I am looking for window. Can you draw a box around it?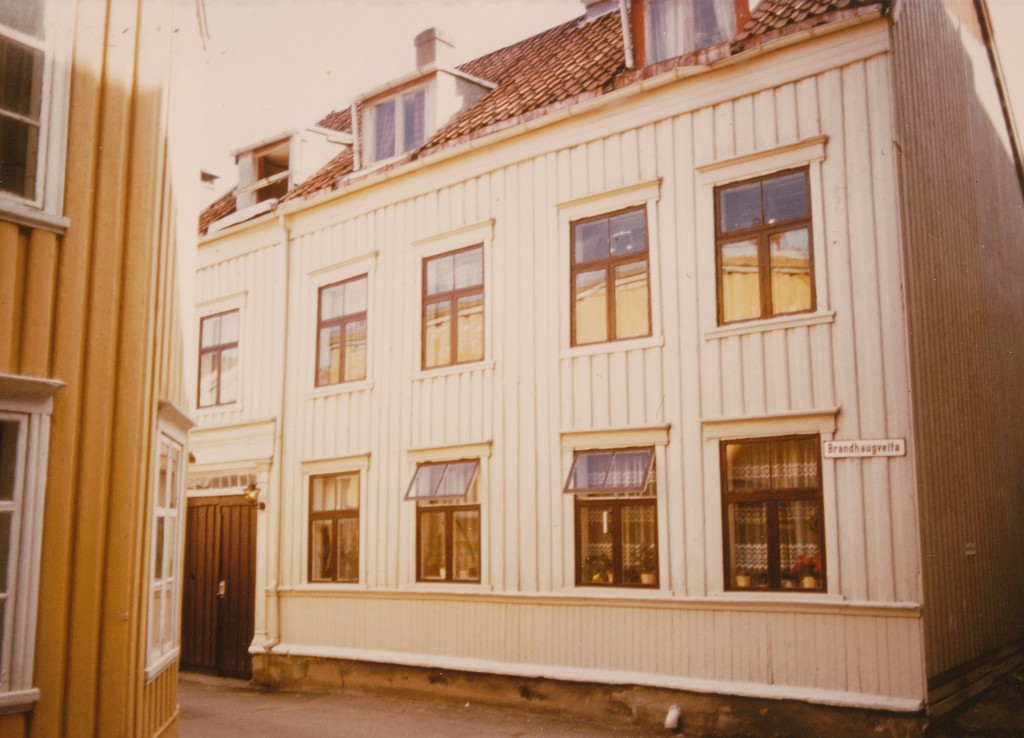
Sure, the bounding box is l=304, t=472, r=362, b=580.
